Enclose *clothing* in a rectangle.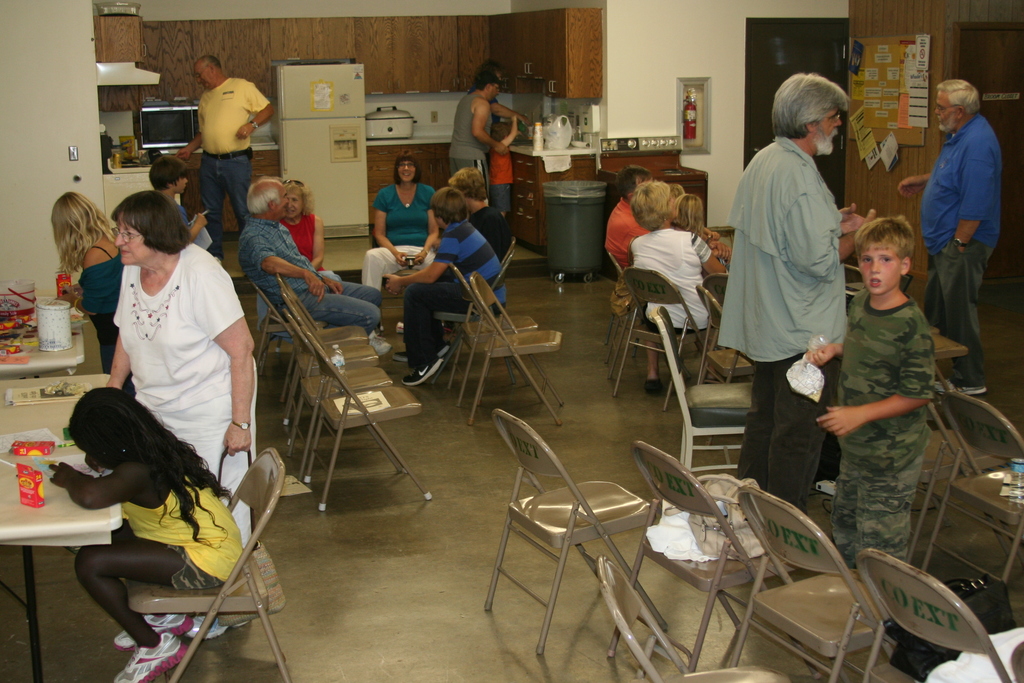
494,176,516,201.
